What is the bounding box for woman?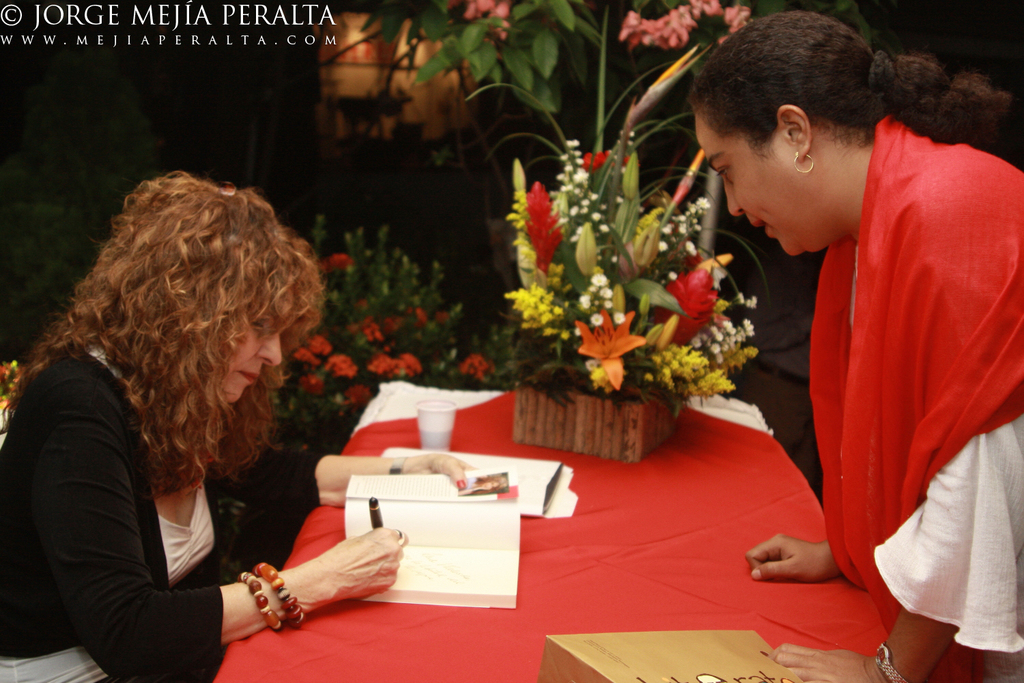
{"left": 682, "top": 11, "right": 1023, "bottom": 682}.
